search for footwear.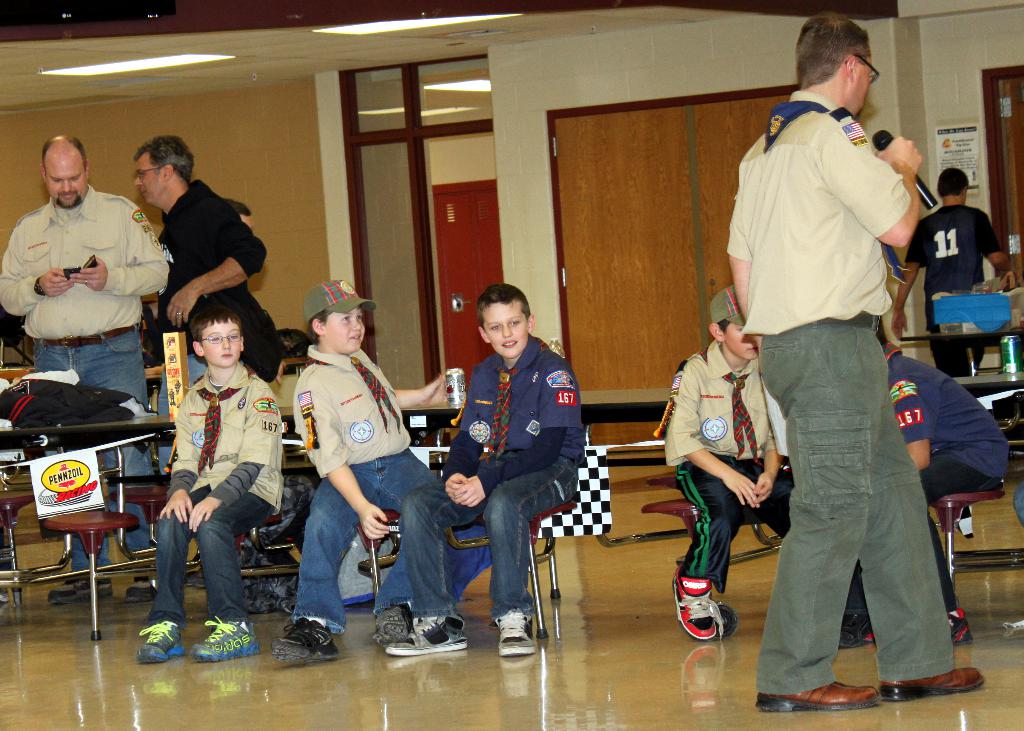
Found at crop(493, 612, 540, 657).
